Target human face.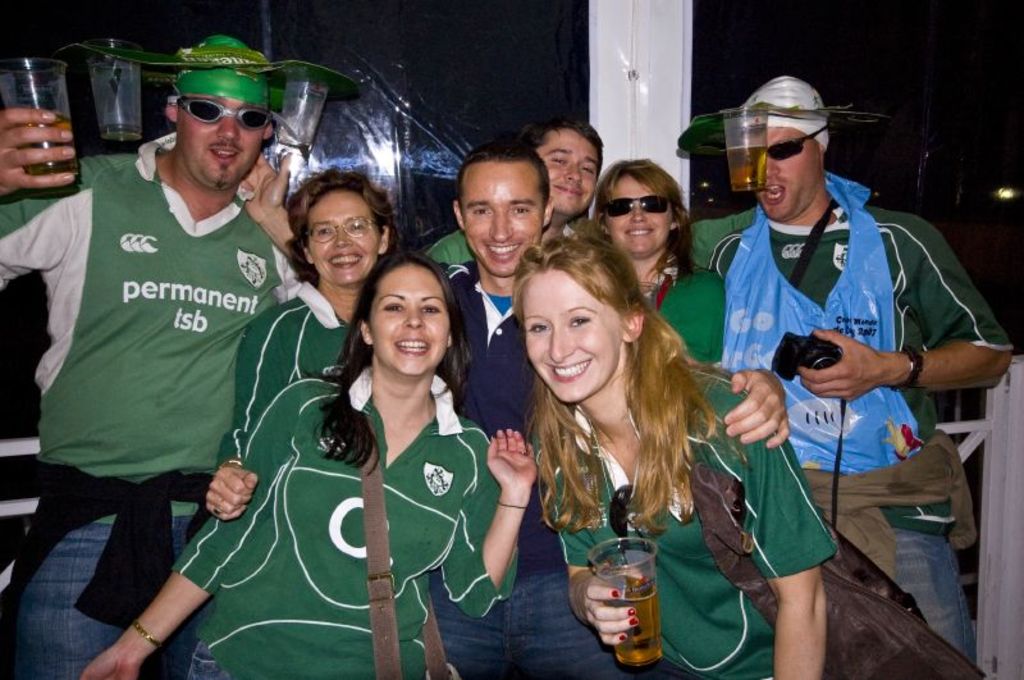
Target region: locate(457, 158, 544, 277).
